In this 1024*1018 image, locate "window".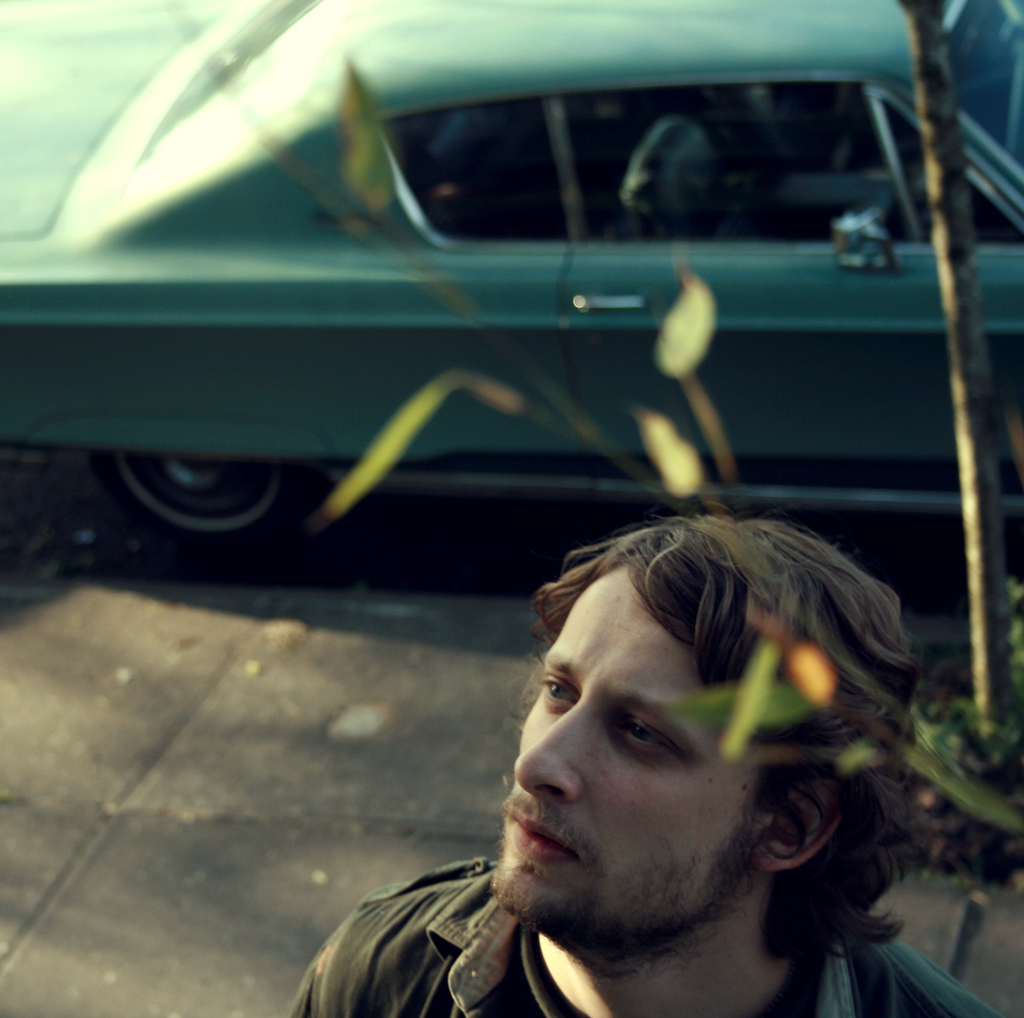
Bounding box: box=[366, 66, 1023, 255].
